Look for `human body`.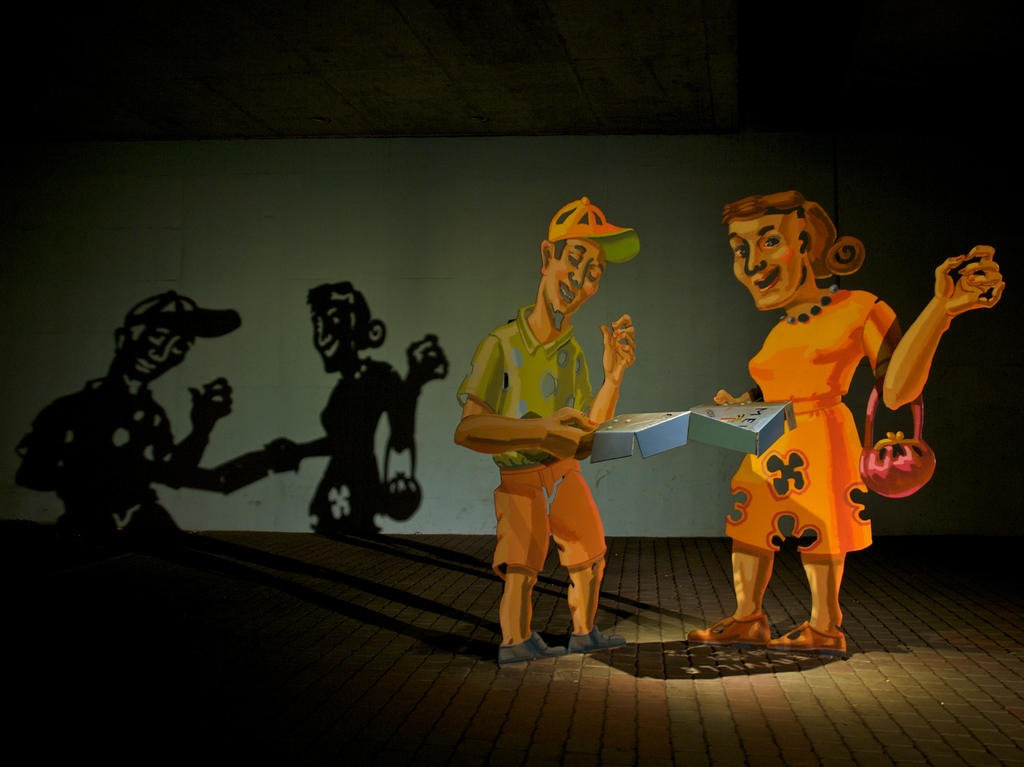
Found: bbox=[467, 209, 653, 690].
